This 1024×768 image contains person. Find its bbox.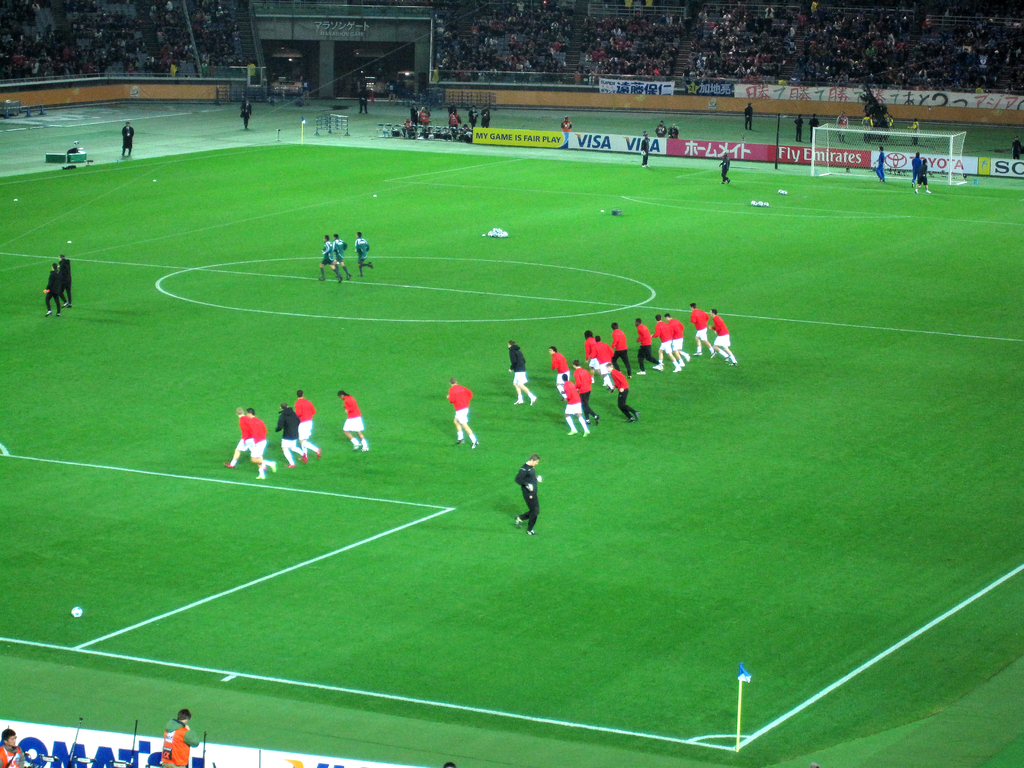
<region>0, 724, 27, 767</region>.
